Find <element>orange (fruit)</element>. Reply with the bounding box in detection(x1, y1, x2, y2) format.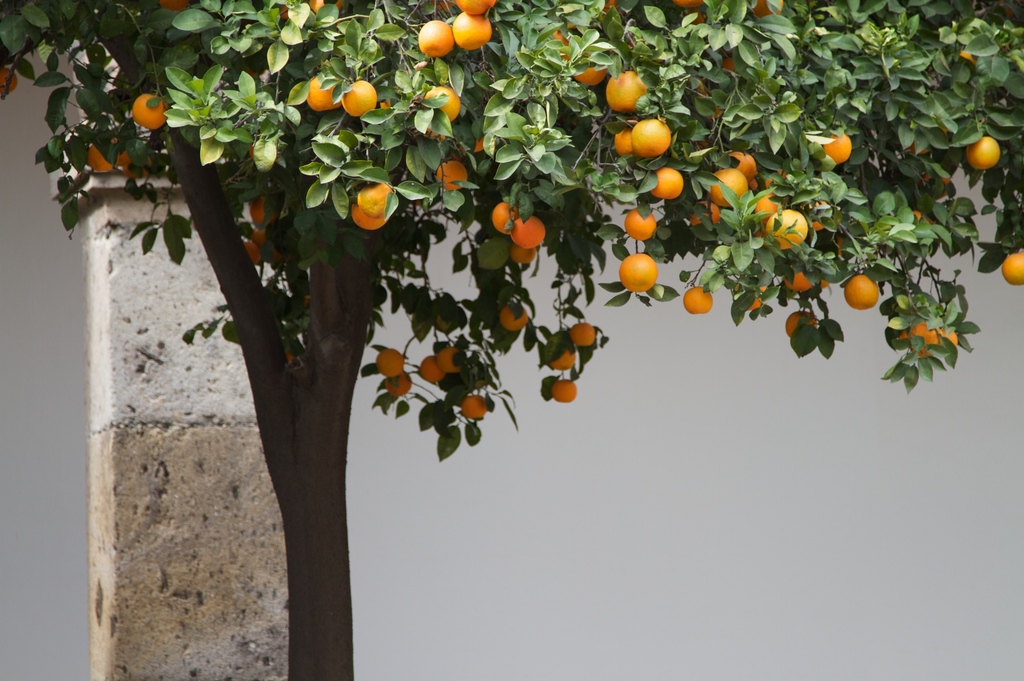
detection(656, 169, 682, 200).
